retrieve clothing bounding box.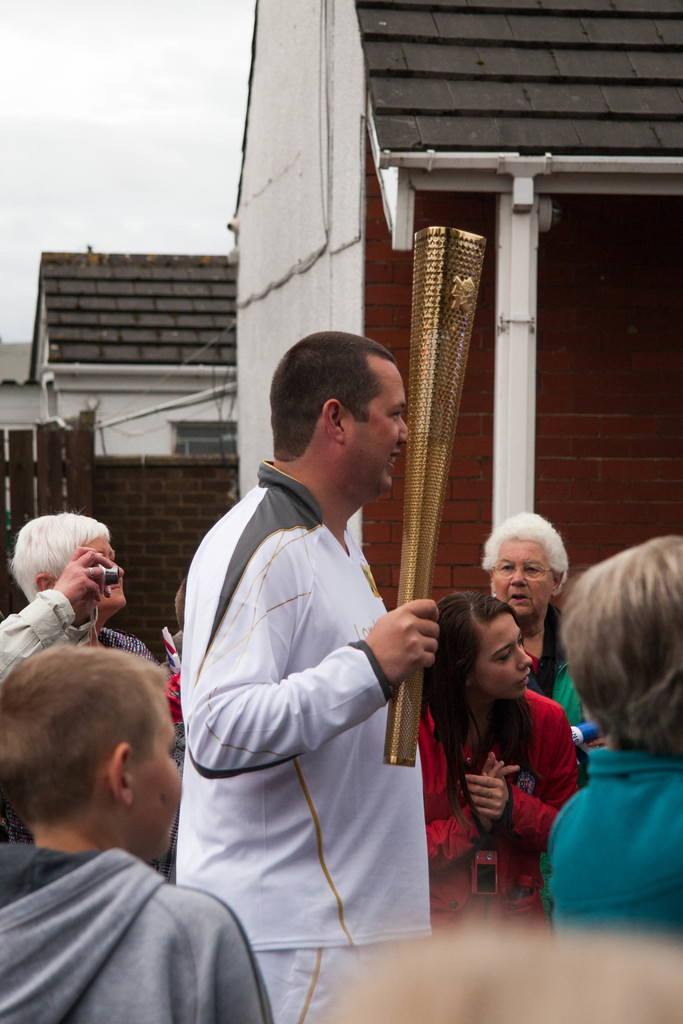
Bounding box: 0,589,95,685.
